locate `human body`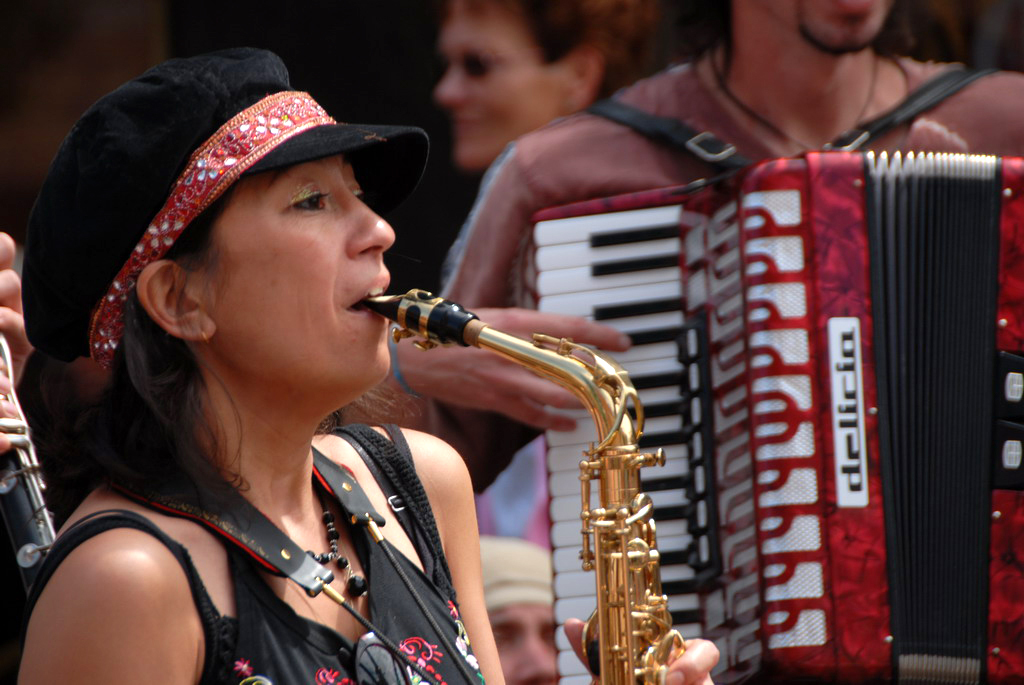
(437, 0, 1023, 502)
